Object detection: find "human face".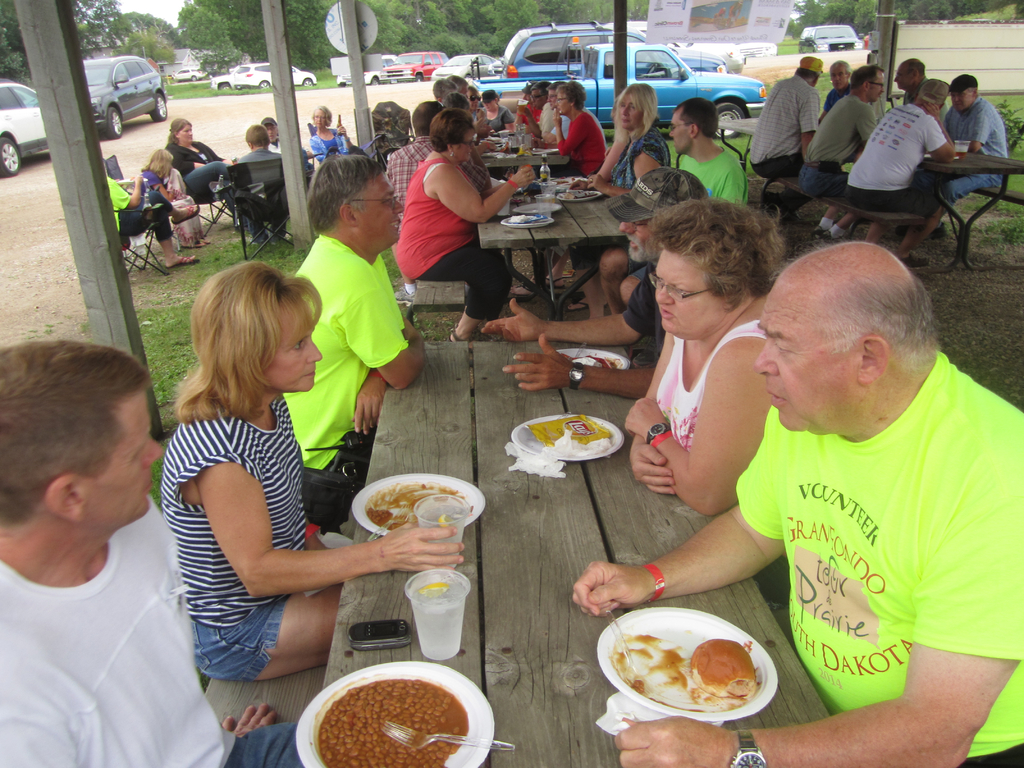
{"x1": 653, "y1": 252, "x2": 719, "y2": 339}.
